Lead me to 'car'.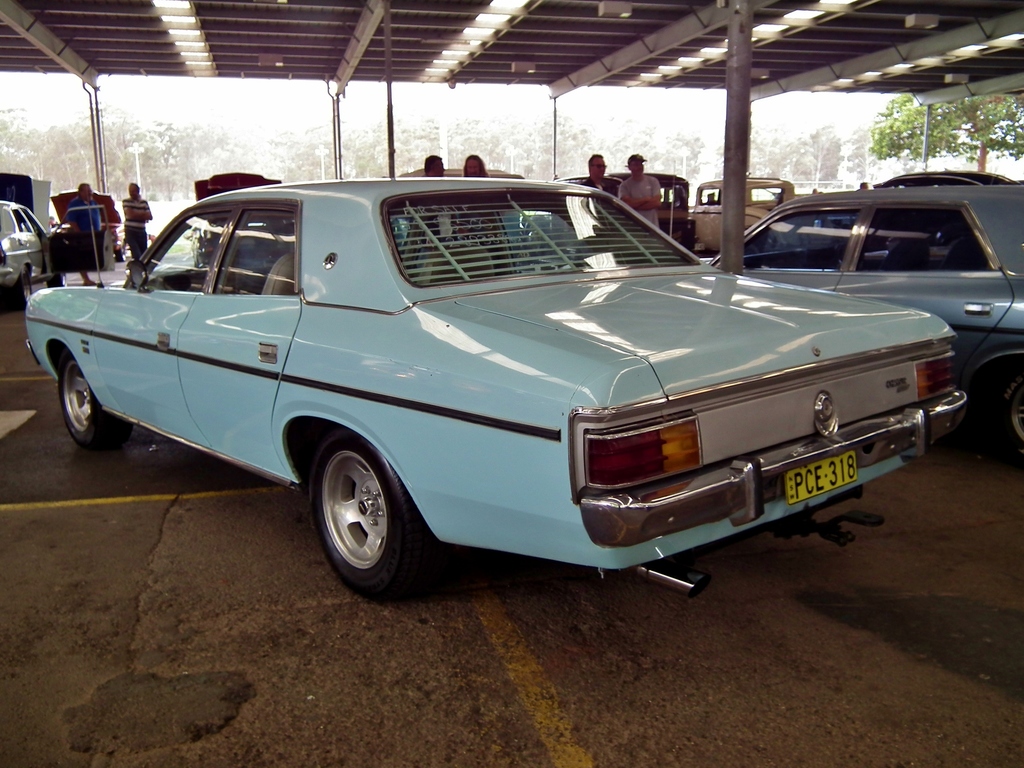
Lead to 184 169 279 268.
